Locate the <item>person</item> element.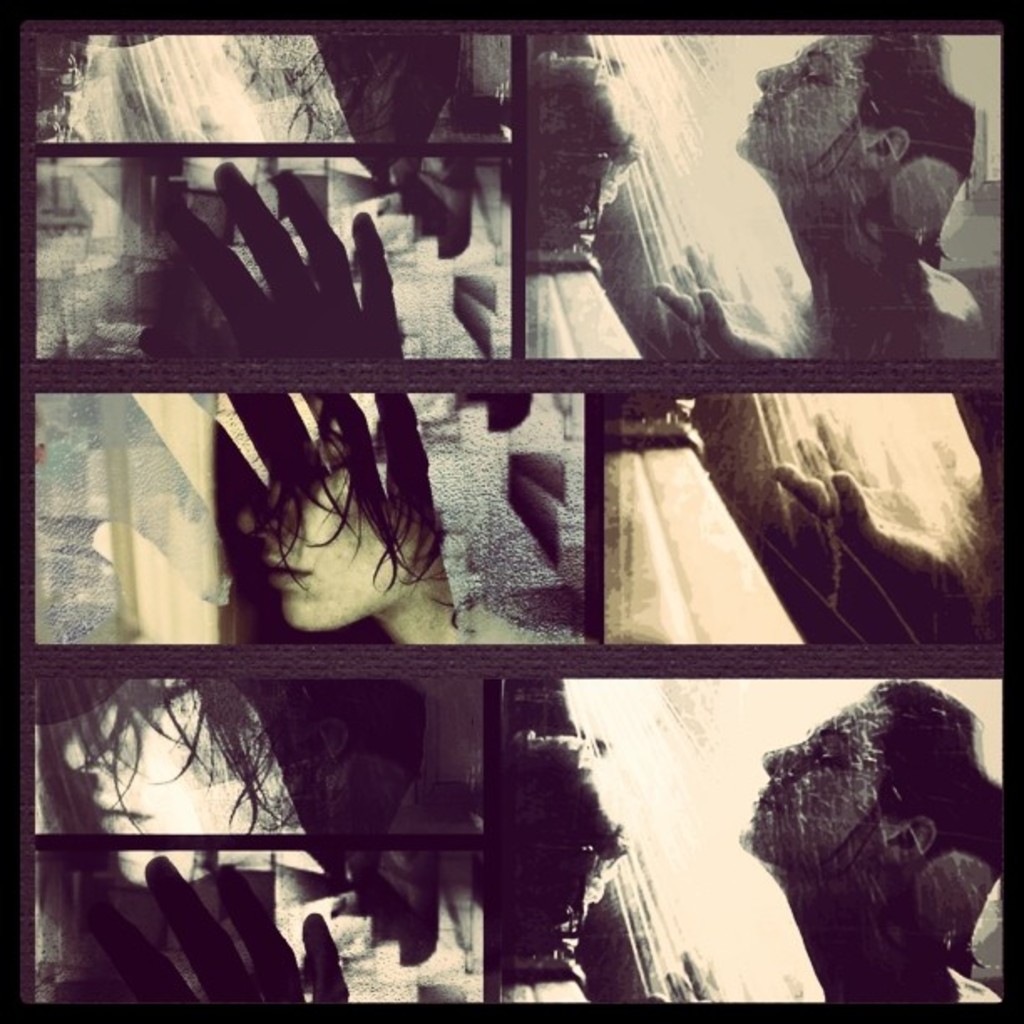
Element bbox: detection(239, 376, 502, 664).
